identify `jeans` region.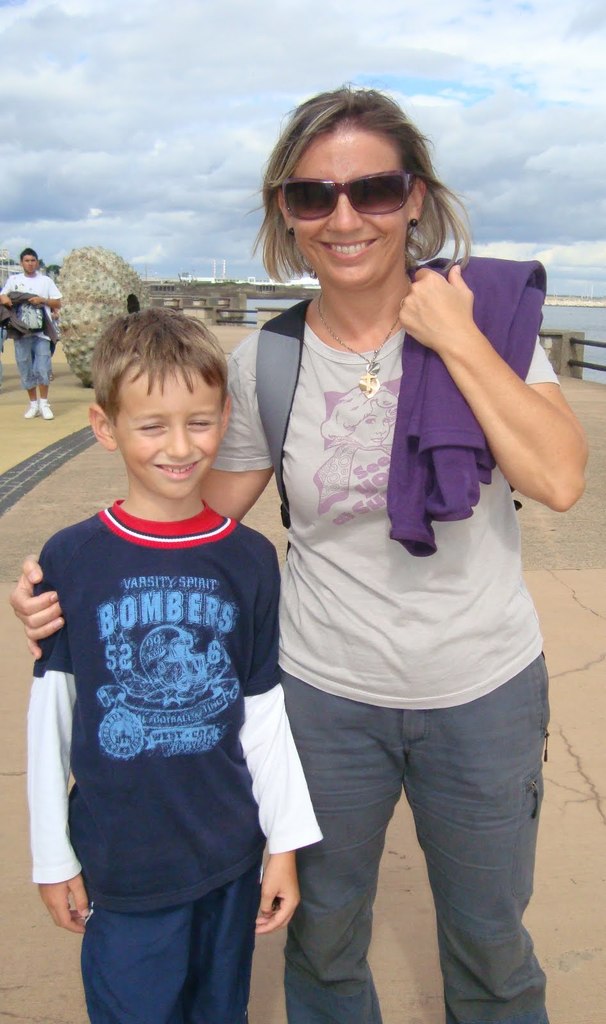
Region: 6:323:52:397.
